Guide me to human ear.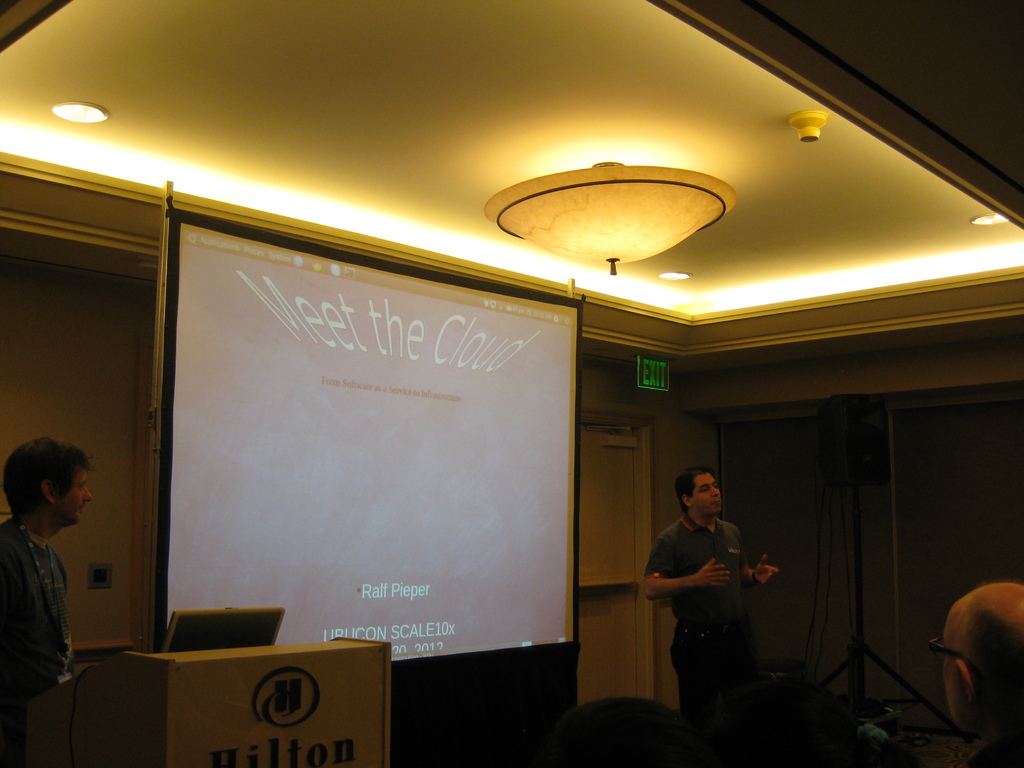
Guidance: 40/480/54/505.
